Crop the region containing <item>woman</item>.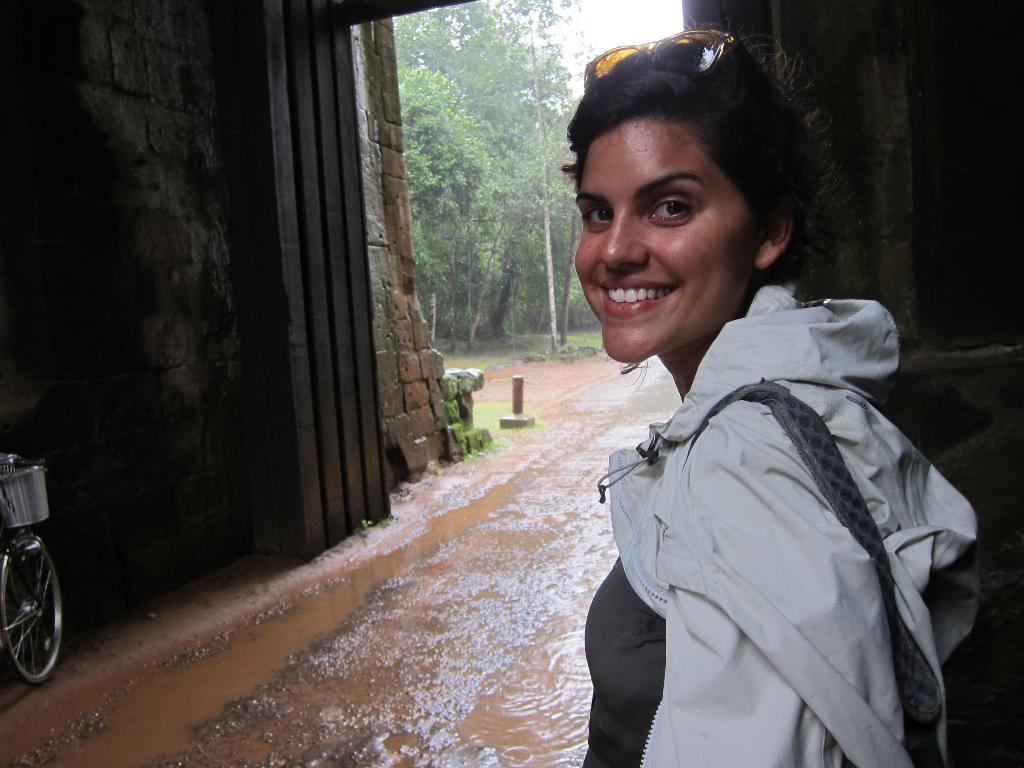
Crop region: <box>518,61,981,764</box>.
